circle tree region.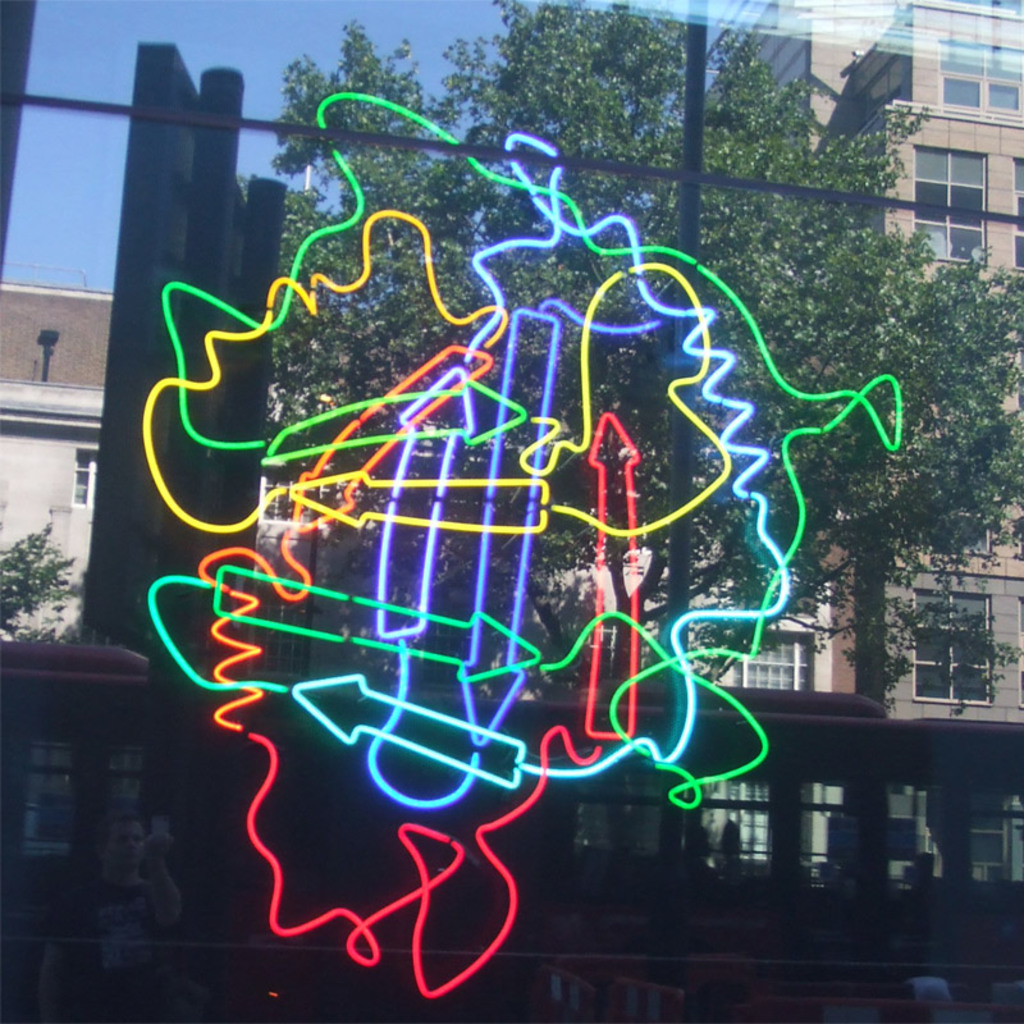
Region: bbox(212, 0, 1023, 669).
